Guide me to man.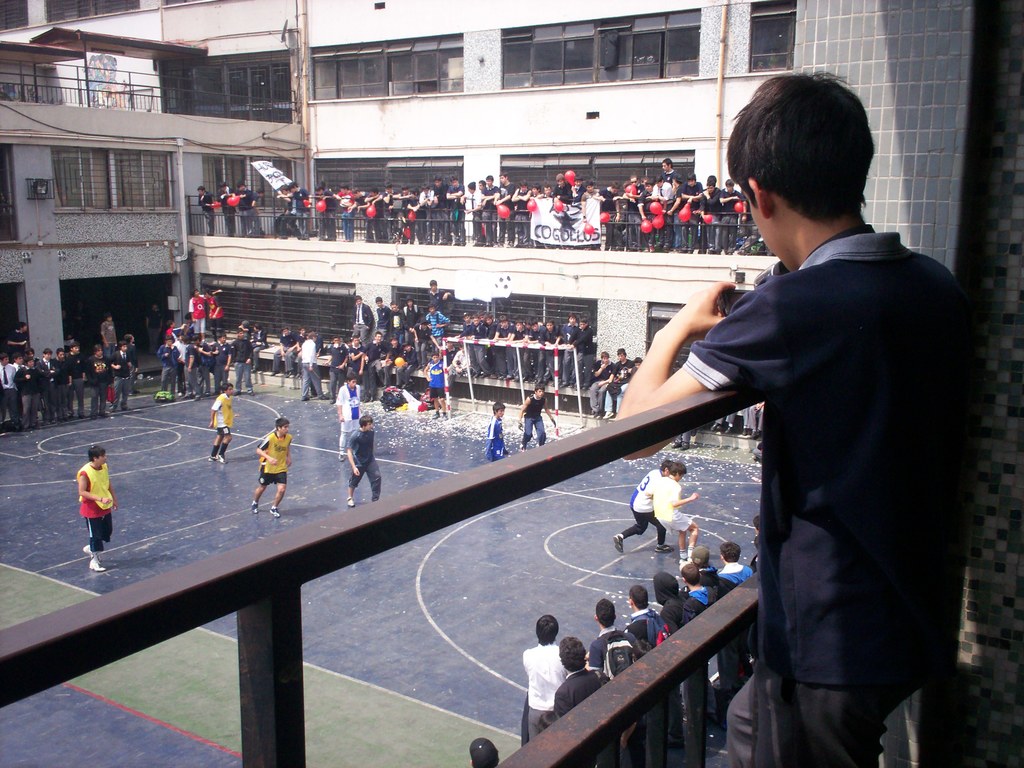
Guidance: region(425, 278, 451, 305).
